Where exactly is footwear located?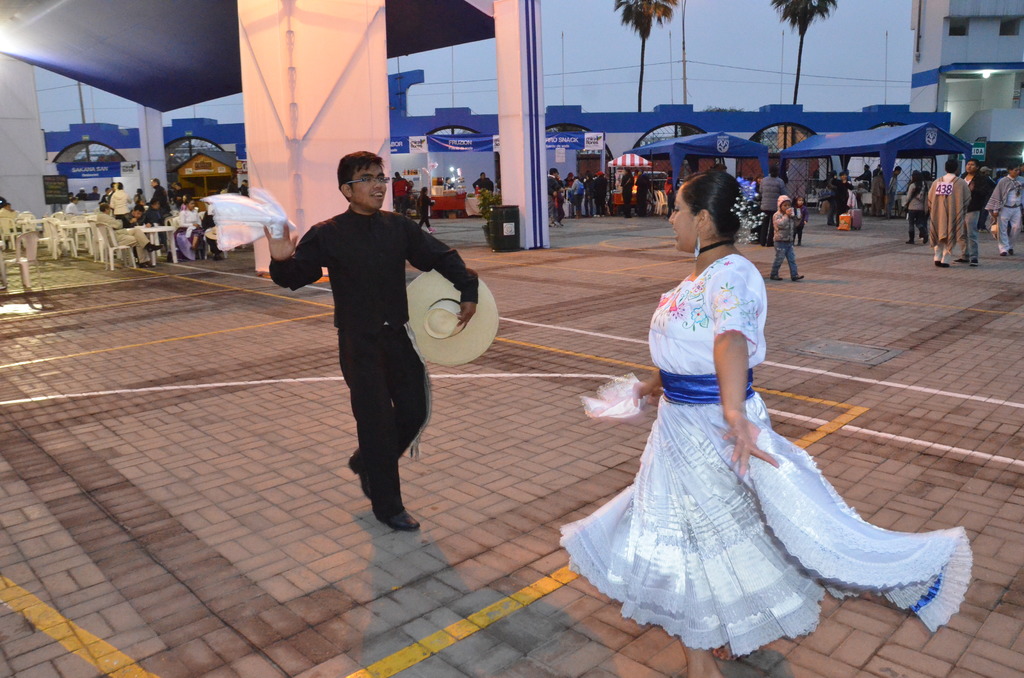
Its bounding box is bbox(970, 257, 979, 264).
